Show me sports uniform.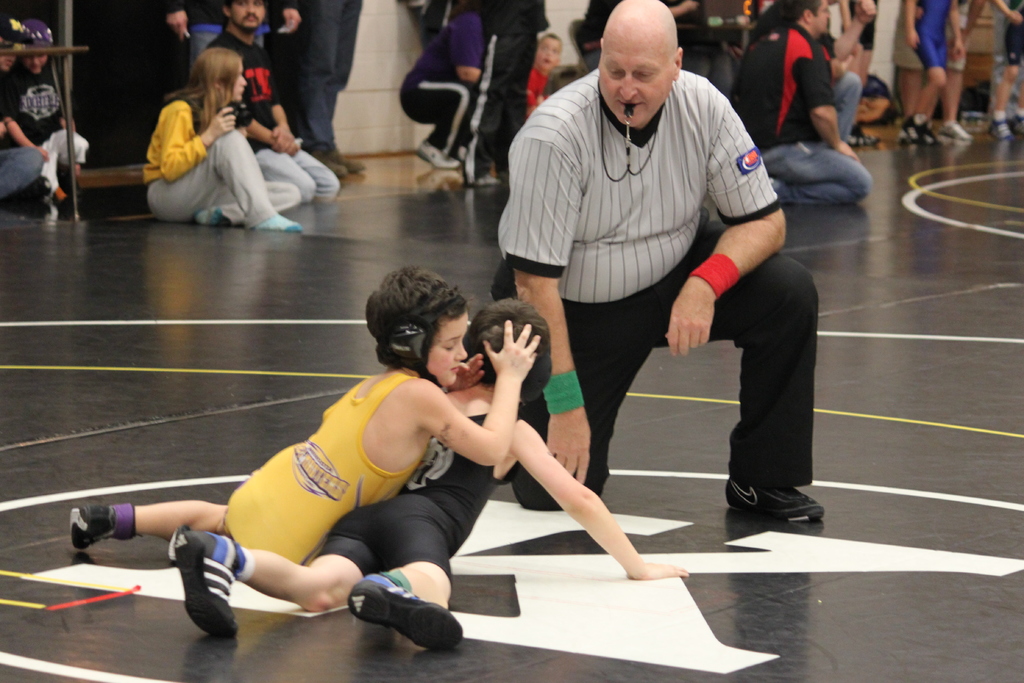
sports uniform is here: rect(224, 365, 431, 565).
